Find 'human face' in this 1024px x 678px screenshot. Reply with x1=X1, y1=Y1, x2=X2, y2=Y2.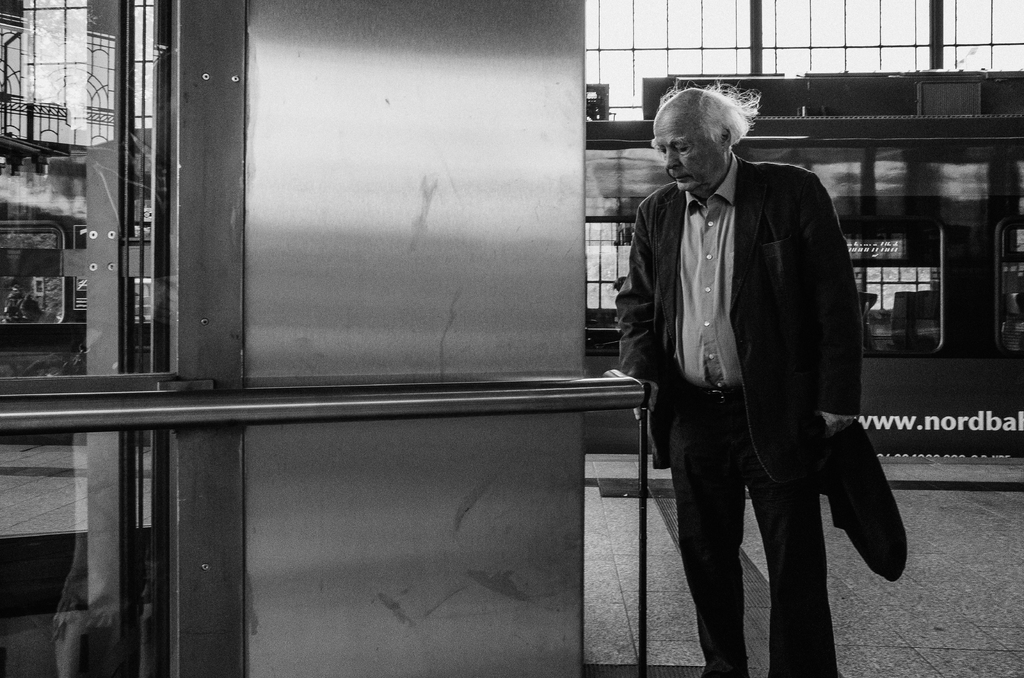
x1=651, y1=111, x2=712, y2=193.
